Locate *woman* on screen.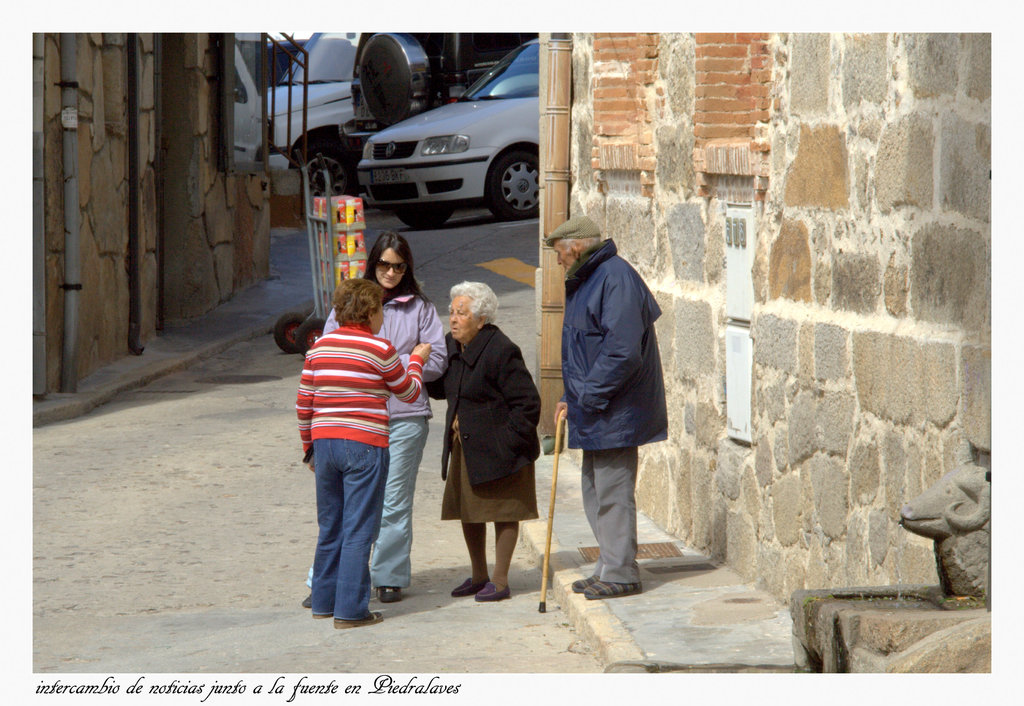
On screen at Rect(428, 270, 554, 624).
